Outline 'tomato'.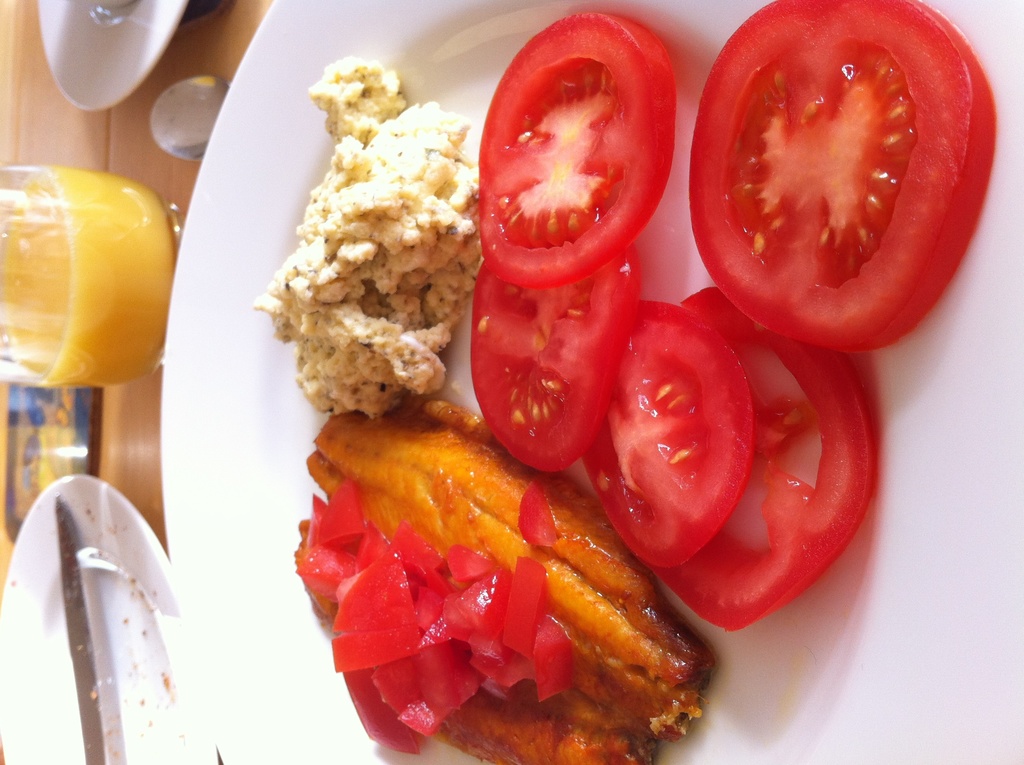
Outline: Rect(470, 244, 632, 472).
